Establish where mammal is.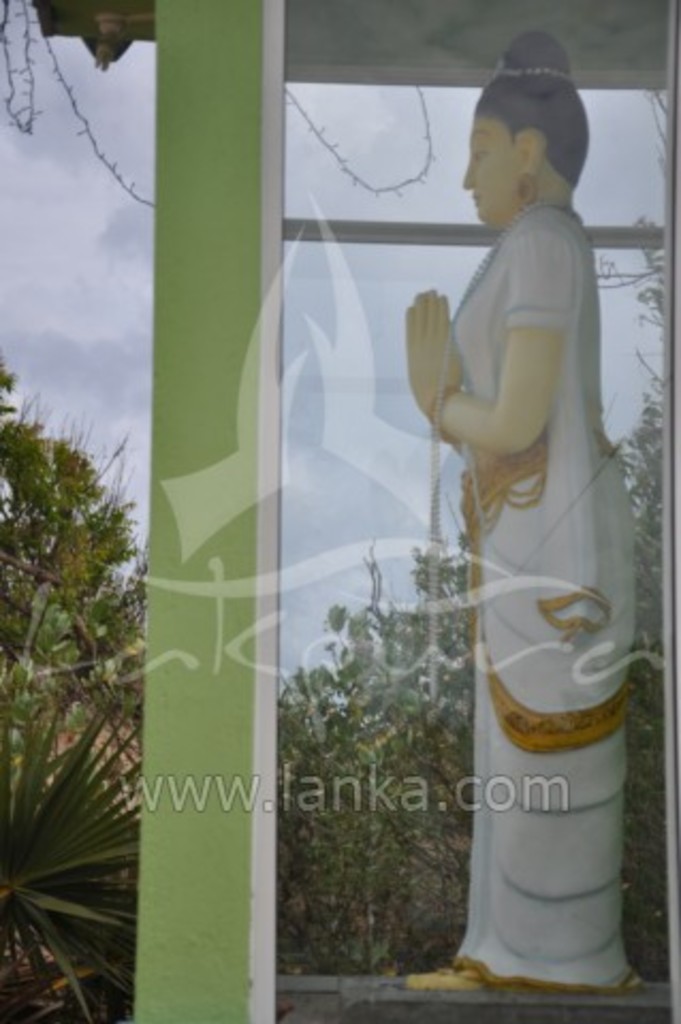
Established at 410 83 653 986.
